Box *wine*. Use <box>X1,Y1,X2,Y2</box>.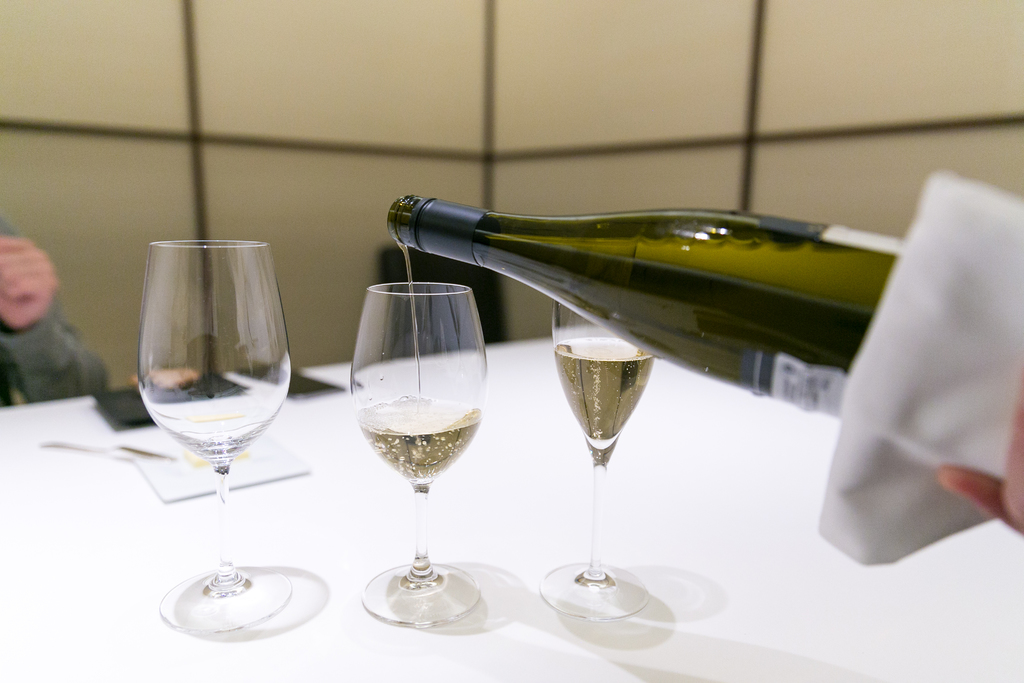
<box>391,238,422,399</box>.
